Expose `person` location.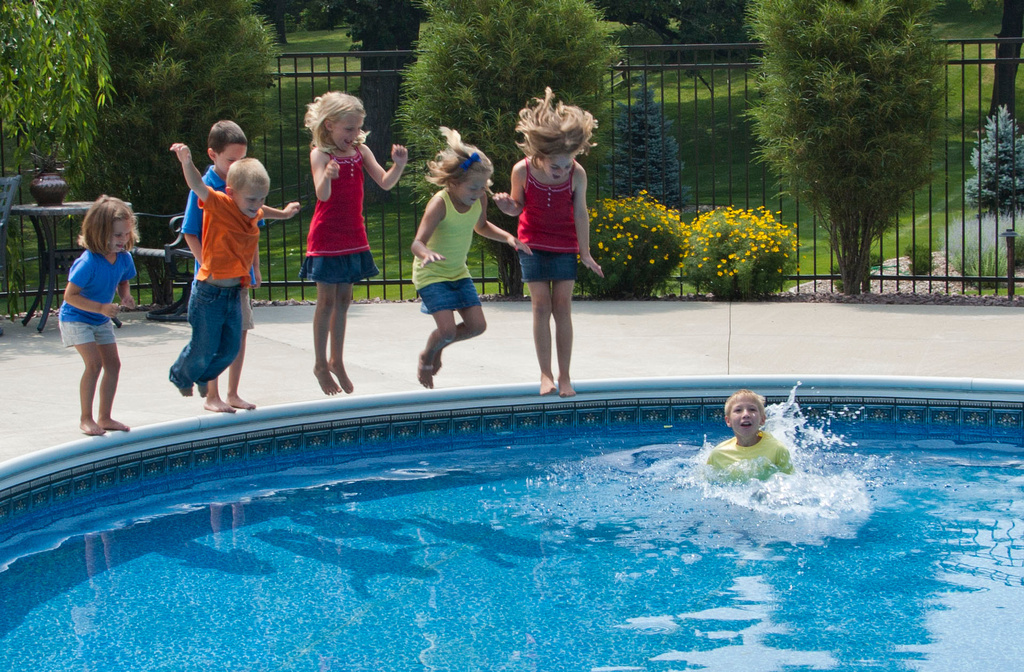
Exposed at box(178, 123, 268, 414).
